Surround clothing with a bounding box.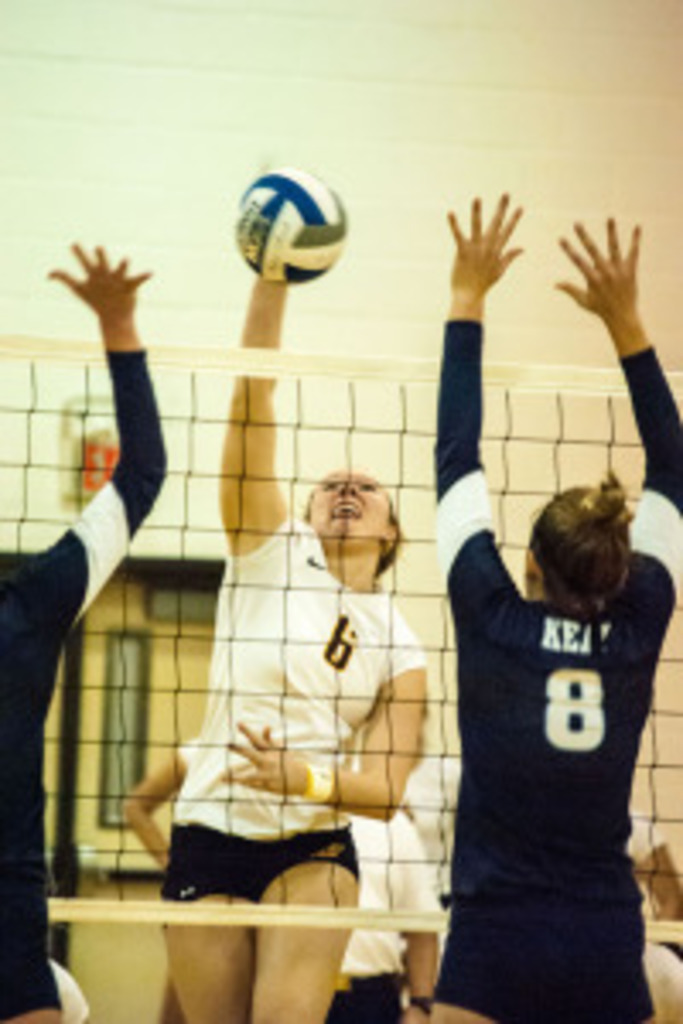
[324,806,441,1021].
